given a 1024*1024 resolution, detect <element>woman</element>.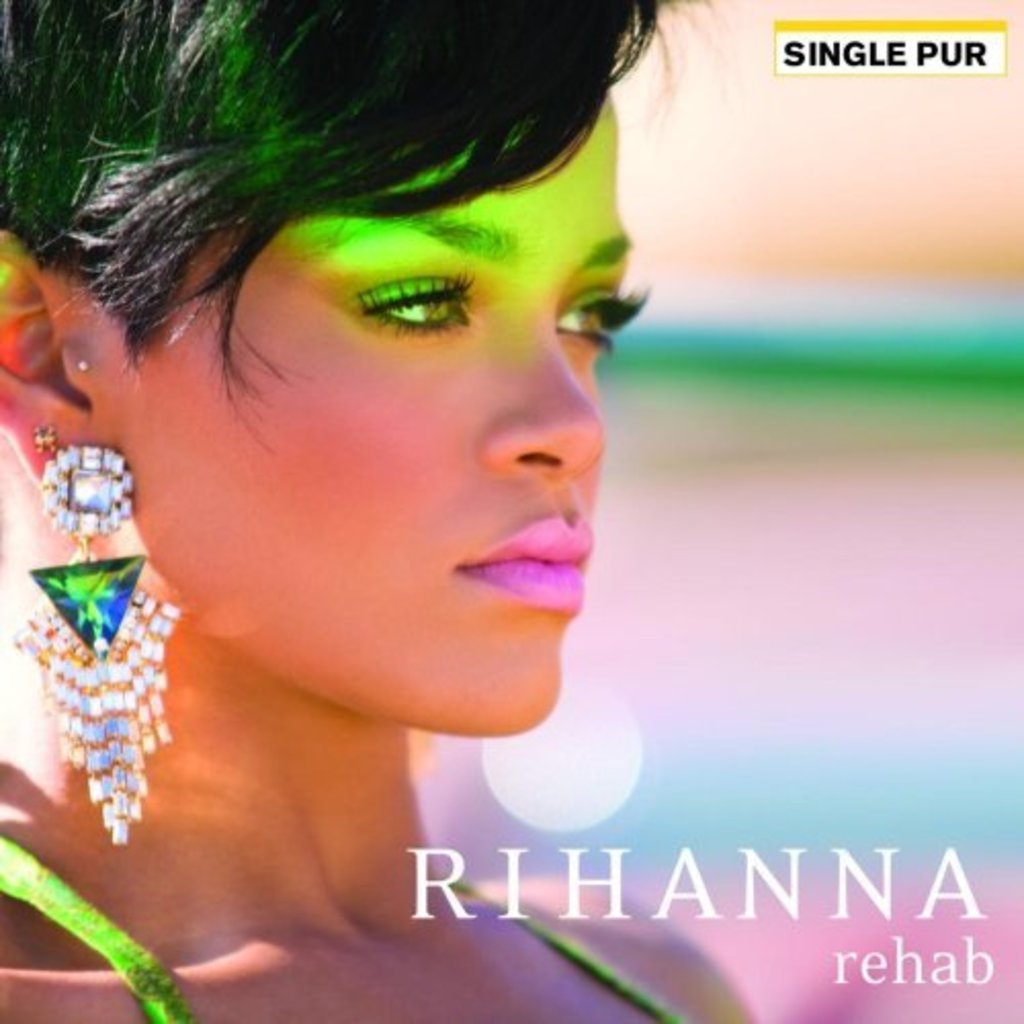
0,0,762,1022.
